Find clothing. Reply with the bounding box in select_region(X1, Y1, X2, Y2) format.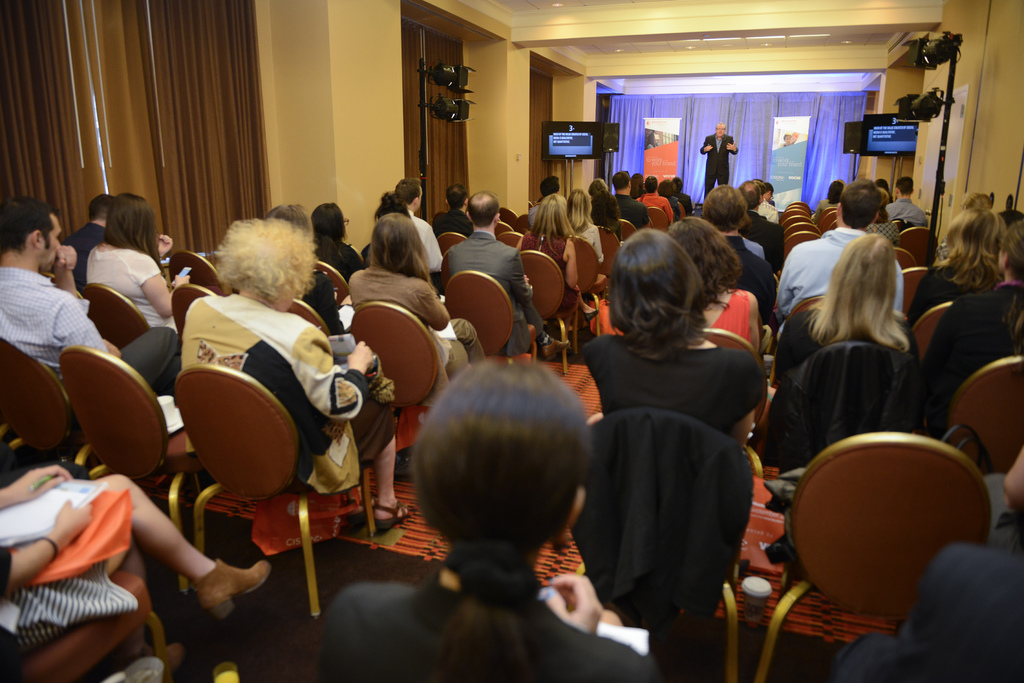
select_region(315, 237, 364, 278).
